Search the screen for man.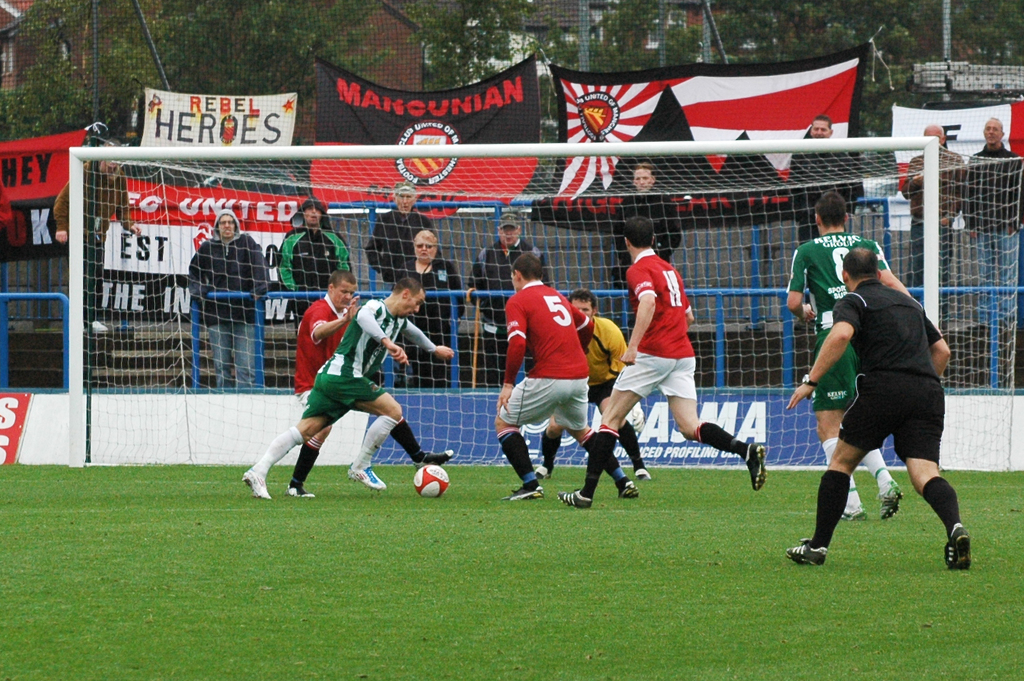
Found at Rect(289, 273, 454, 499).
